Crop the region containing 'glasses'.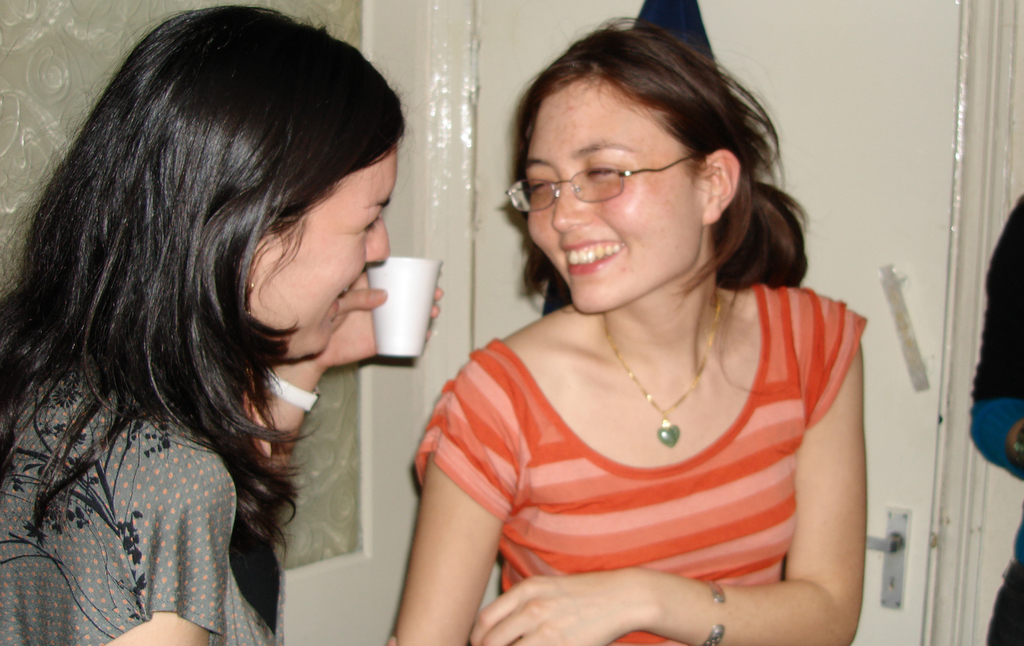
Crop region: bbox=(508, 139, 714, 210).
